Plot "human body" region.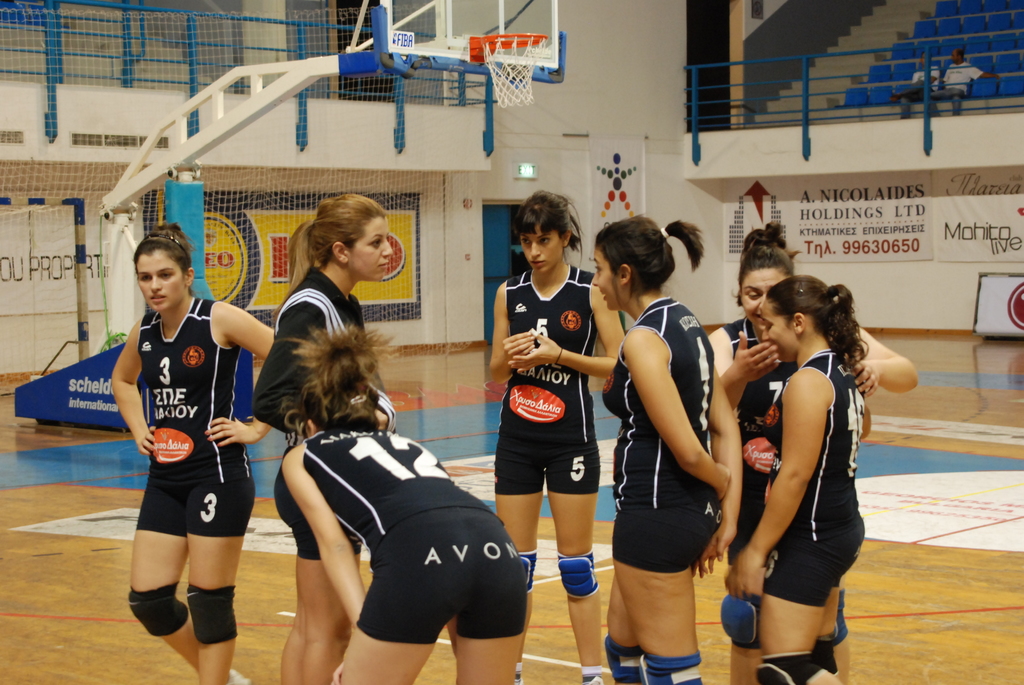
Plotted at <region>278, 421, 522, 684</region>.
